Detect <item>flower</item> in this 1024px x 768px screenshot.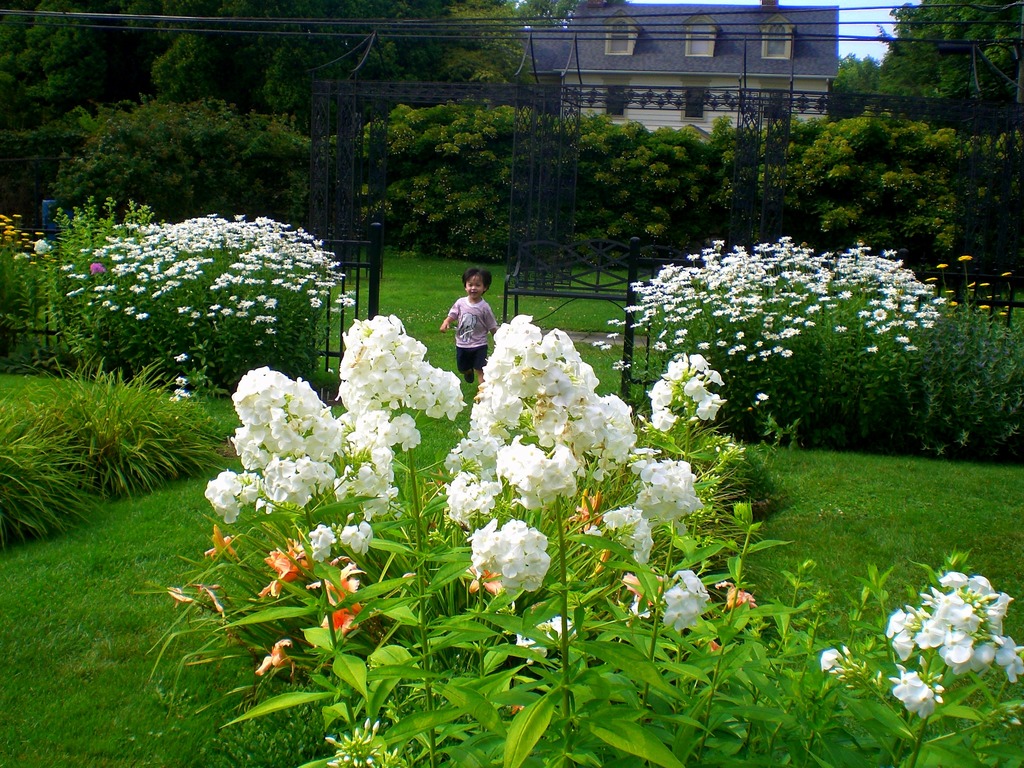
Detection: <bbox>864, 344, 881, 355</bbox>.
